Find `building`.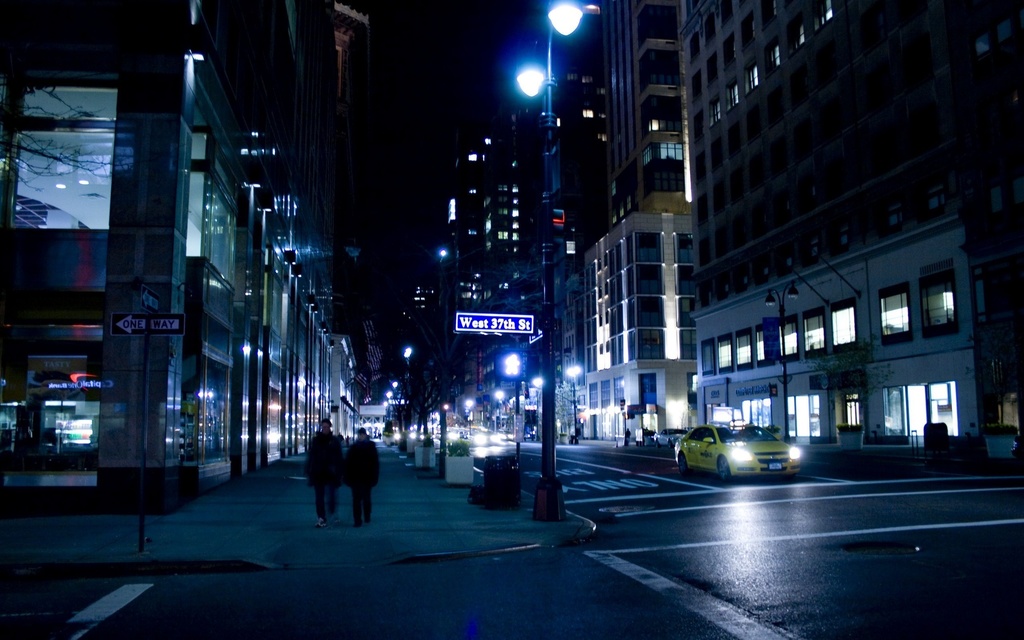
{"left": 566, "top": 0, "right": 689, "bottom": 445}.
